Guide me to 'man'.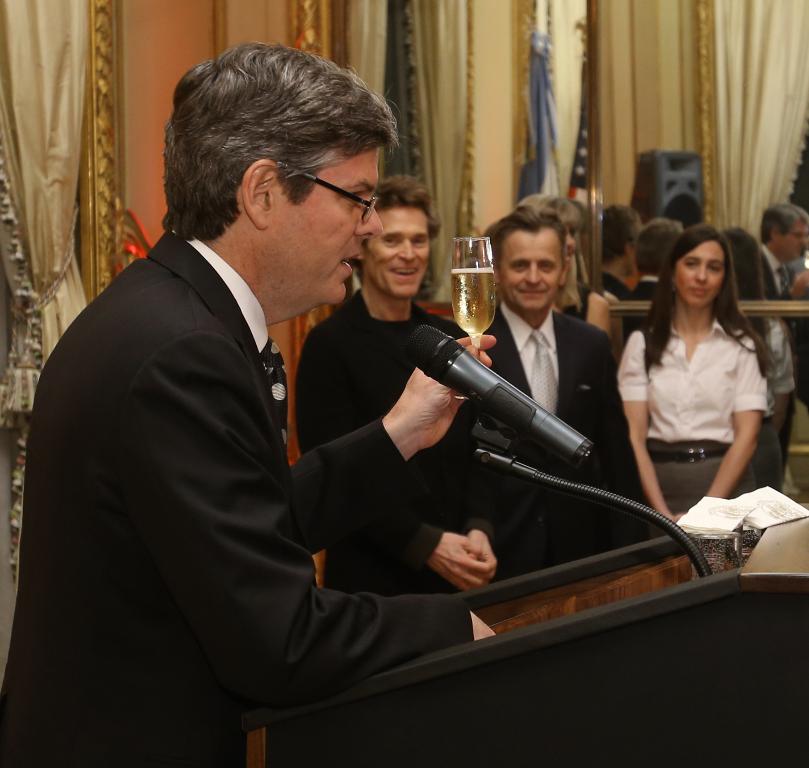
Guidance: {"left": 758, "top": 199, "right": 808, "bottom": 490}.
